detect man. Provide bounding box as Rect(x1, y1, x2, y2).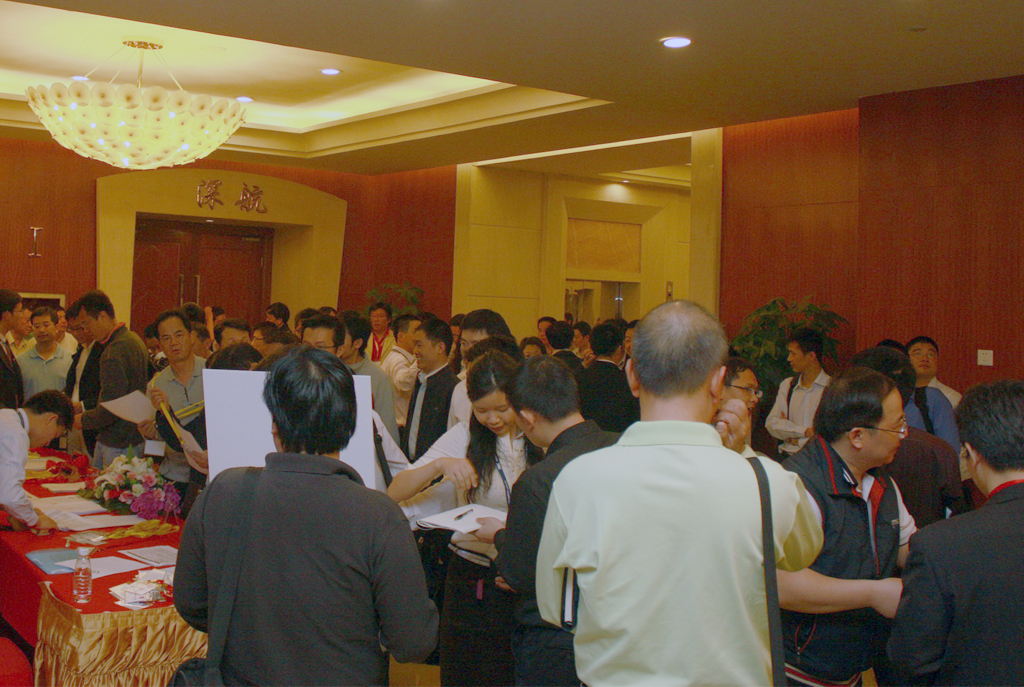
Rect(715, 357, 763, 446).
